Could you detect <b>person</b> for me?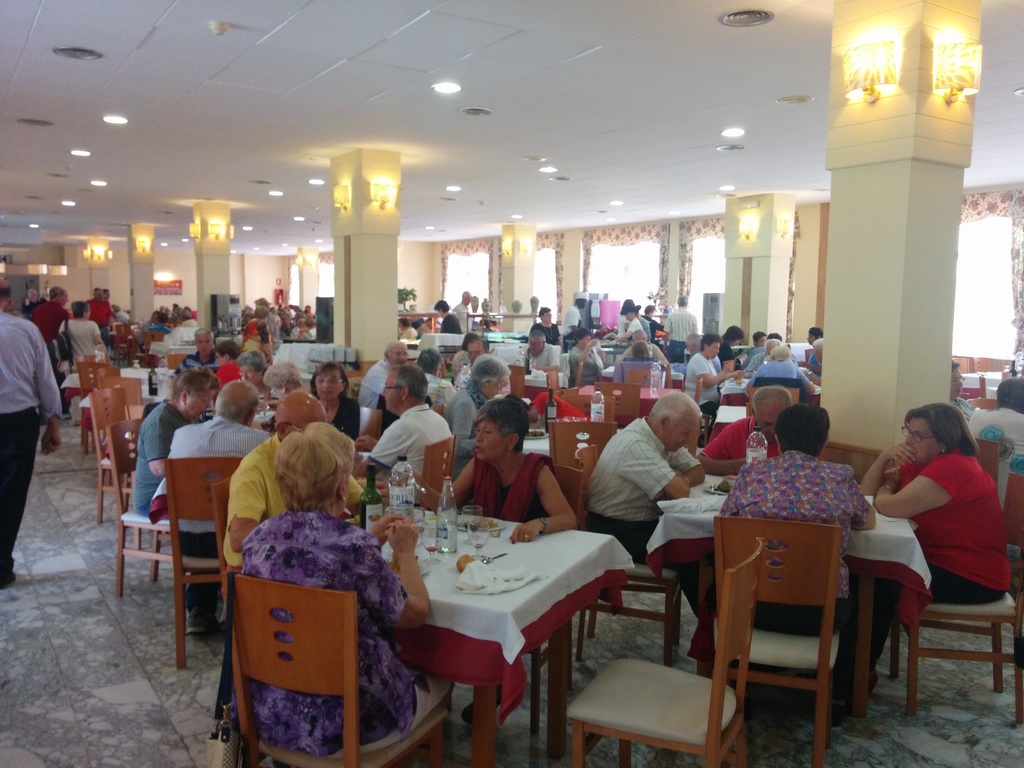
Detection result: locate(428, 298, 461, 337).
